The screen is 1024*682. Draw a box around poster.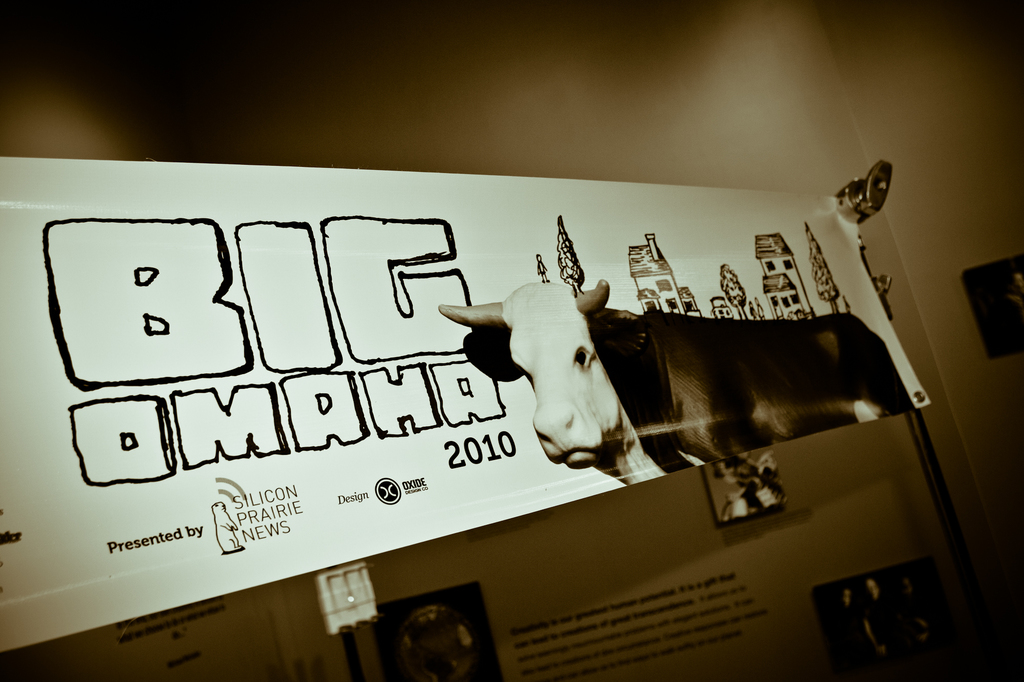
detection(0, 155, 936, 650).
